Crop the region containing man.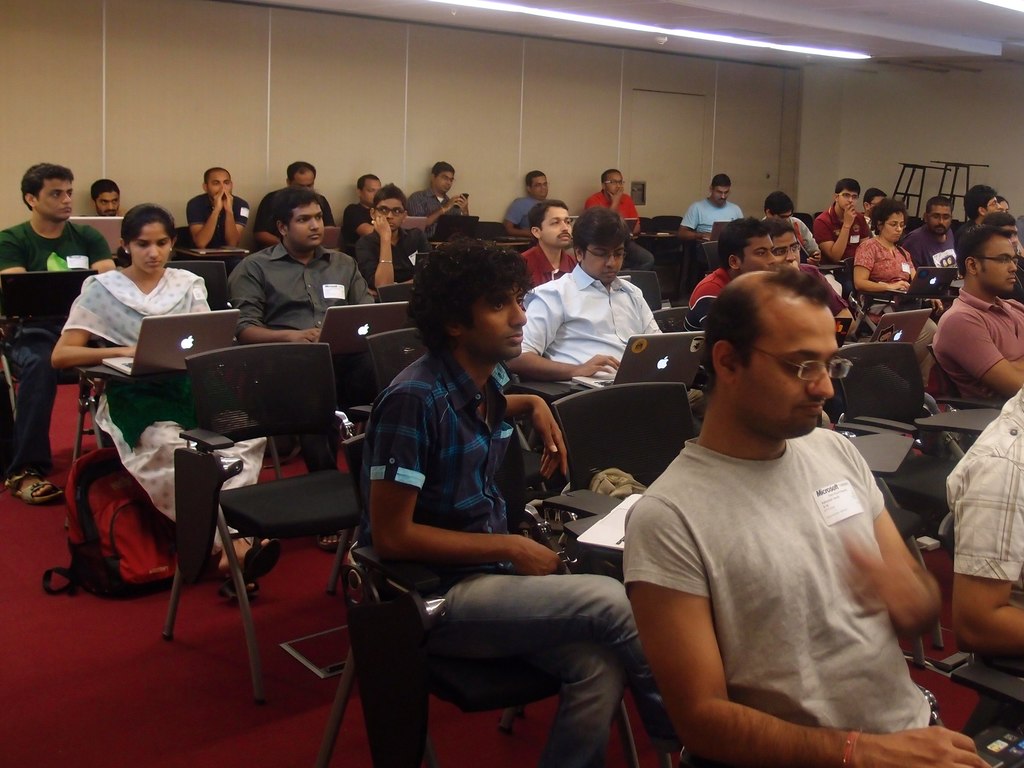
Crop region: l=399, t=161, r=470, b=238.
